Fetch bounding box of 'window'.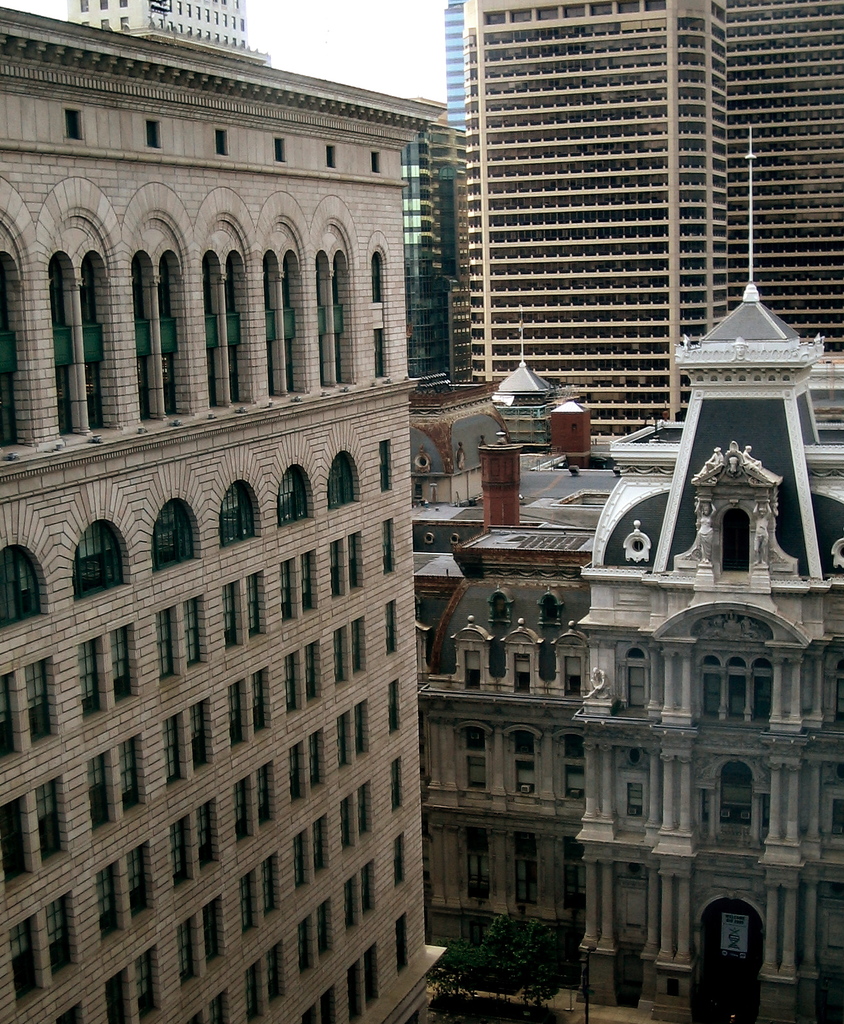
Bbox: (left=465, top=732, right=494, bottom=793).
